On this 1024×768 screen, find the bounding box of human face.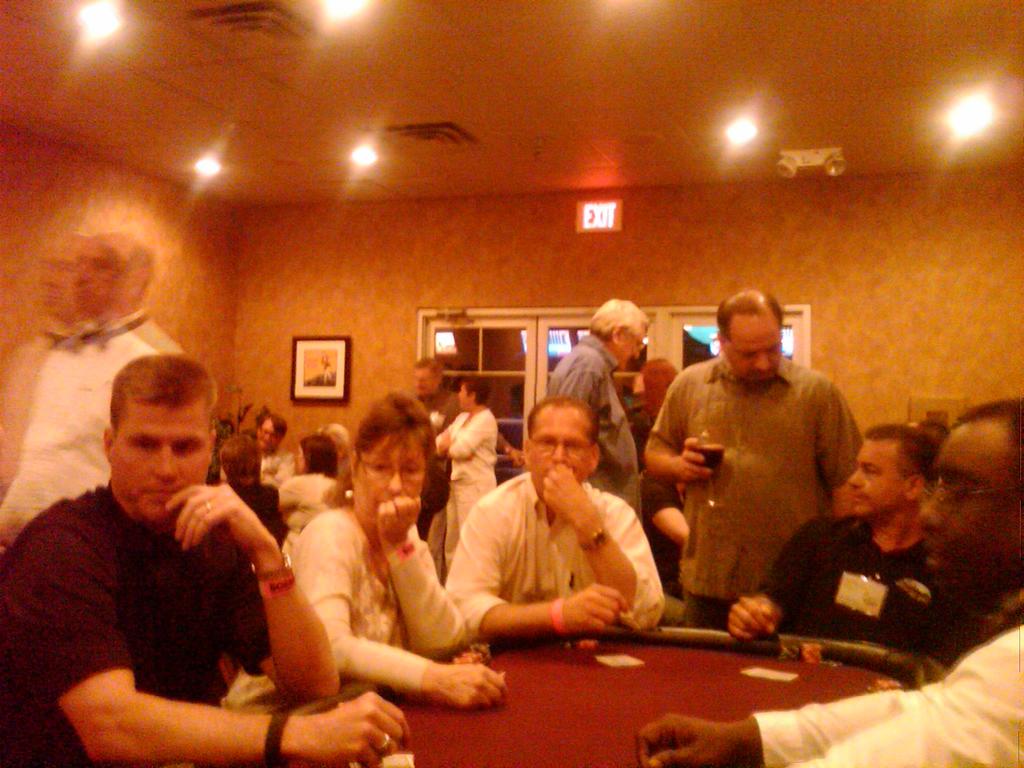
Bounding box: pyautogui.locateOnScreen(112, 400, 215, 519).
